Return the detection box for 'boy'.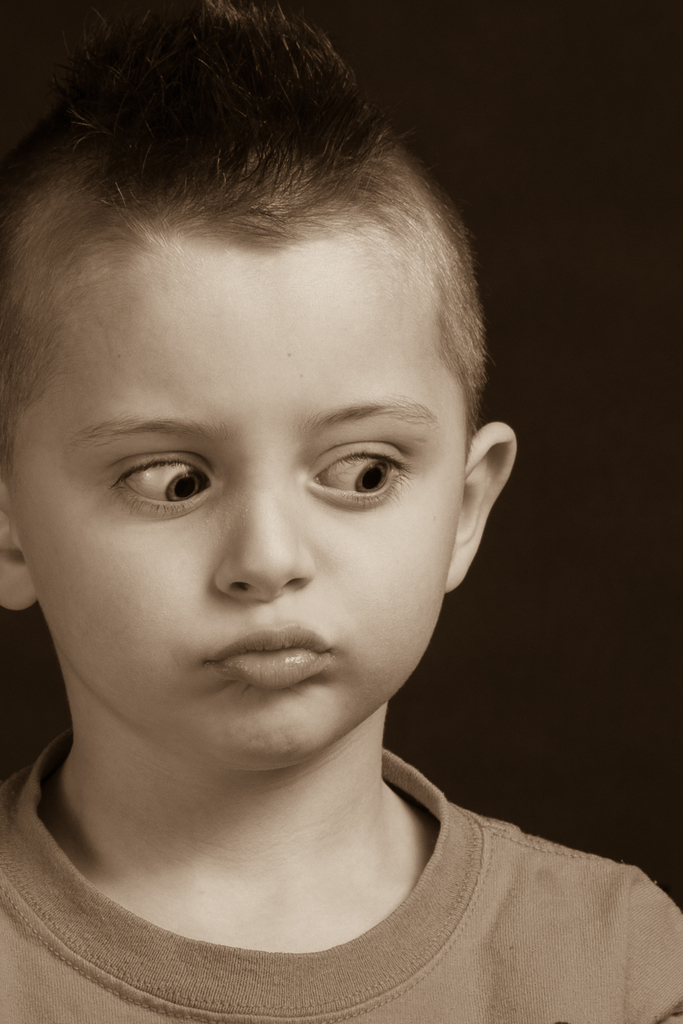
[x1=0, y1=0, x2=604, y2=1010].
